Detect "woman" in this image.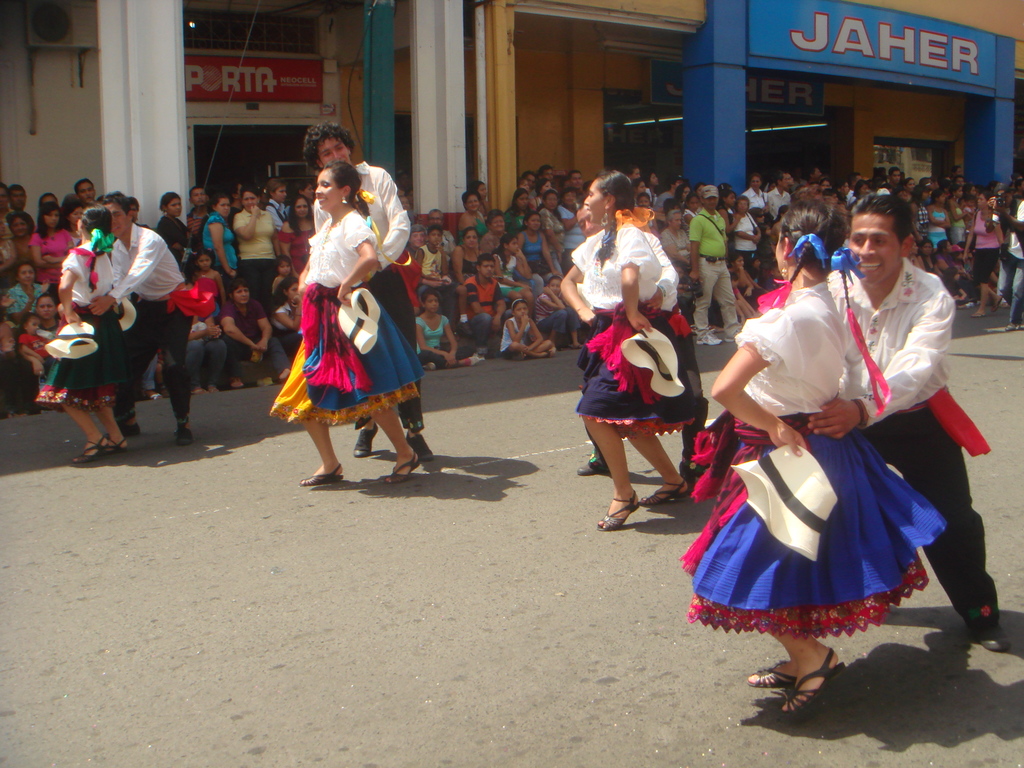
Detection: bbox=[925, 186, 951, 244].
